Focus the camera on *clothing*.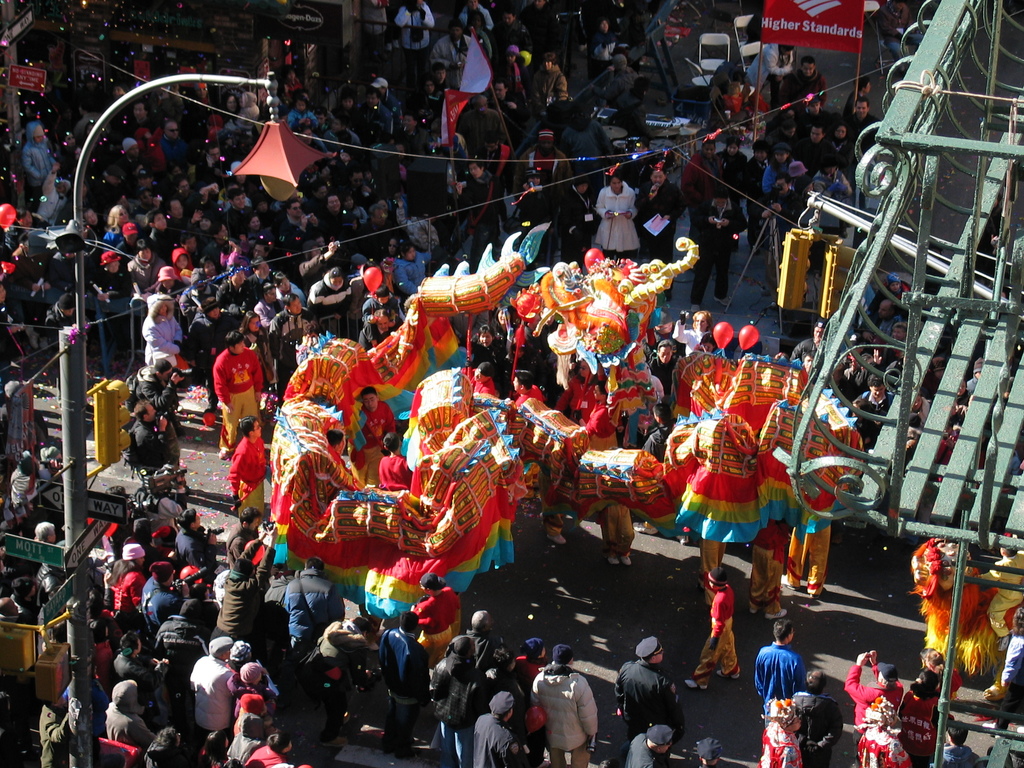
Focus region: rect(779, 72, 825, 108).
